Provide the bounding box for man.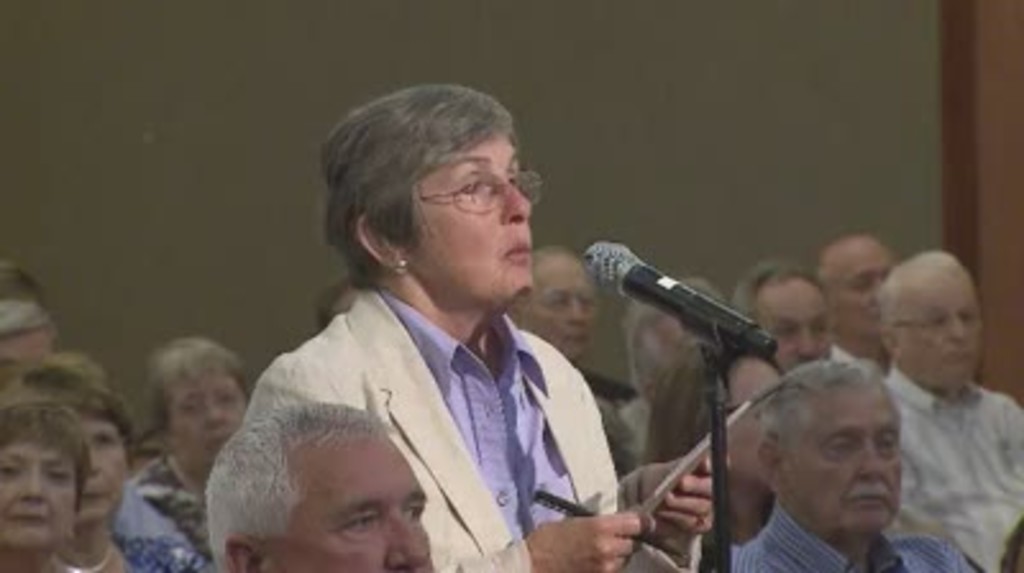
(207, 404, 451, 570).
